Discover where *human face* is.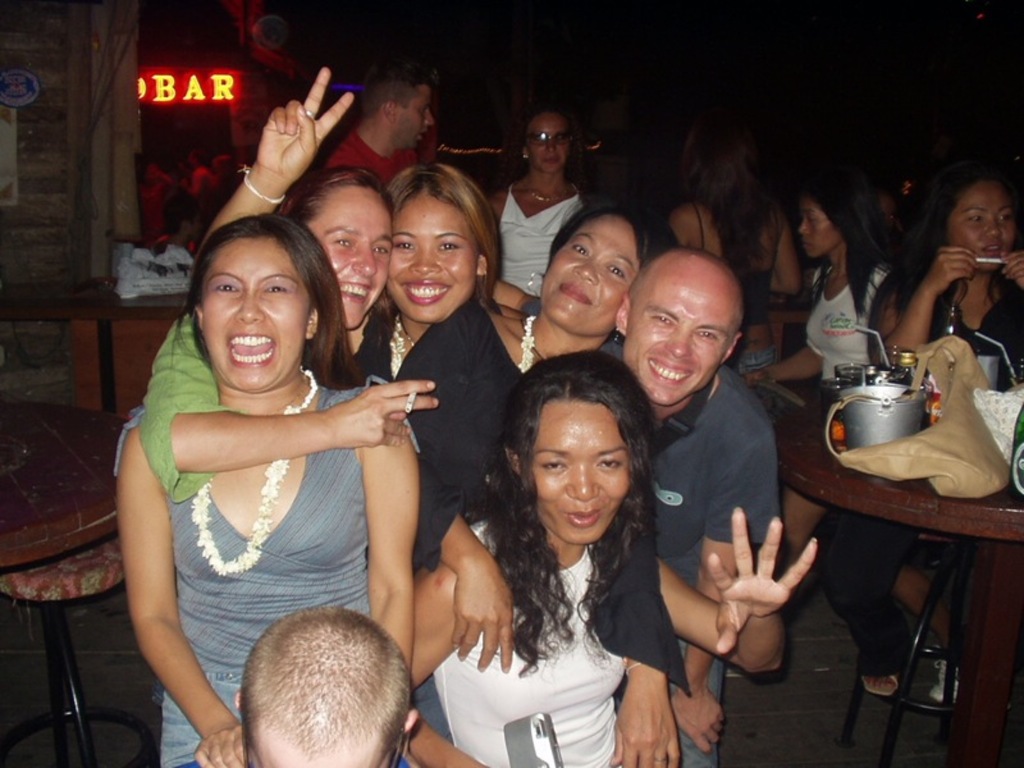
Discovered at 532, 403, 628, 540.
